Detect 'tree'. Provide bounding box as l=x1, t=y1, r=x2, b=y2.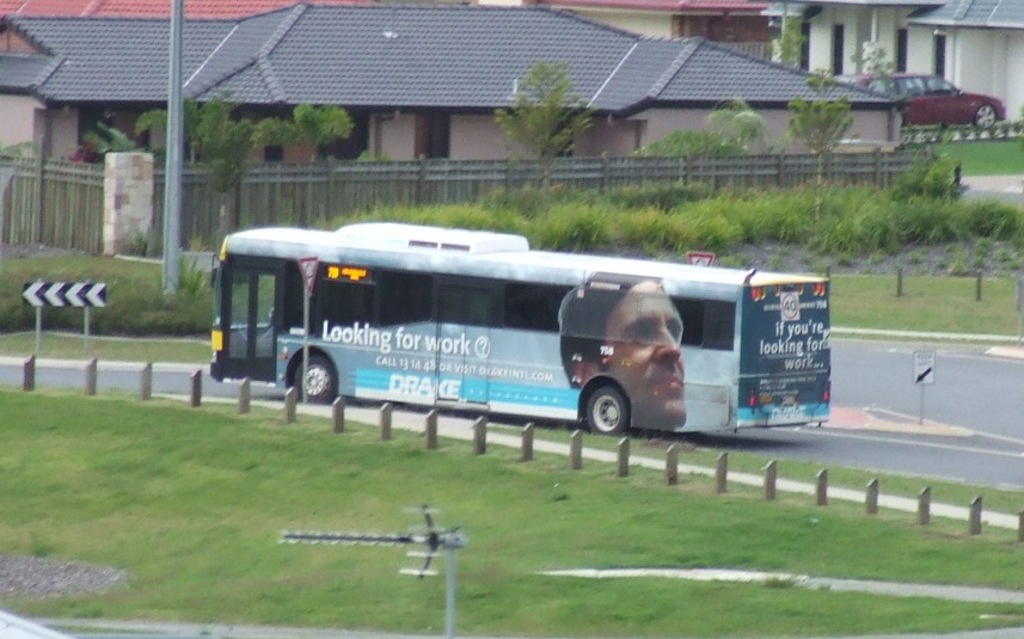
l=495, t=63, r=603, b=195.
